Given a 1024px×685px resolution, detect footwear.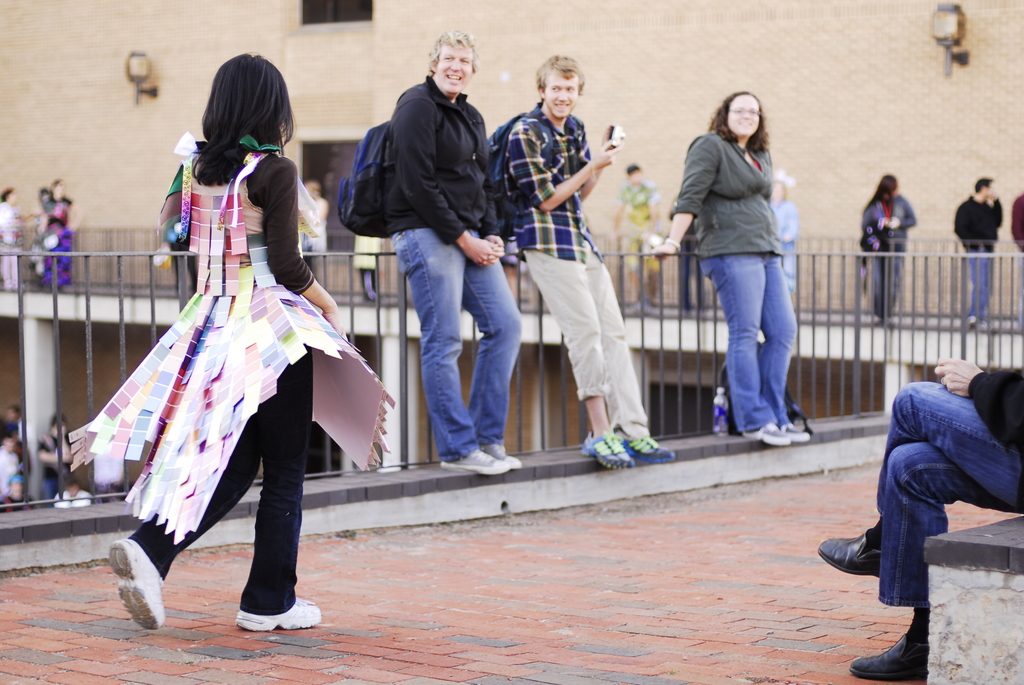
[777,421,812,439].
